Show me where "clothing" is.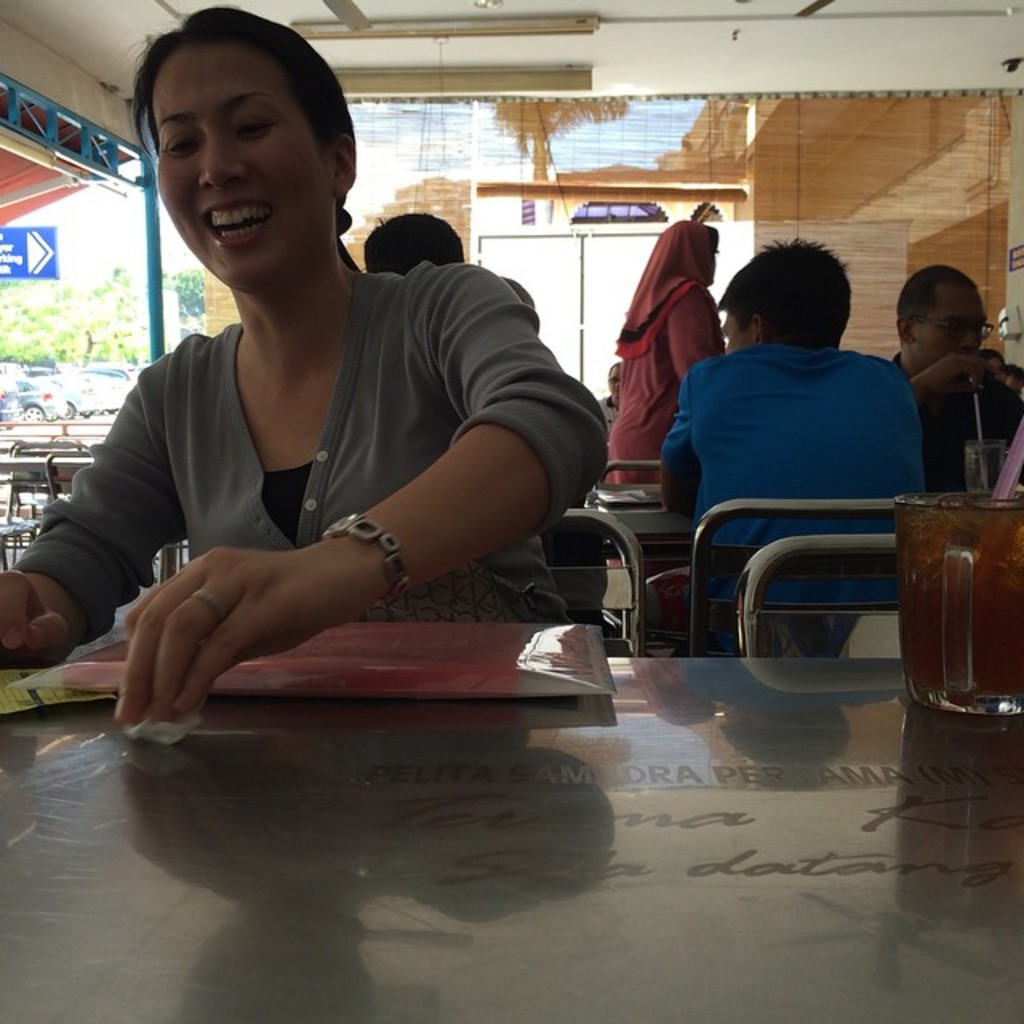
"clothing" is at 891:346:1022:501.
